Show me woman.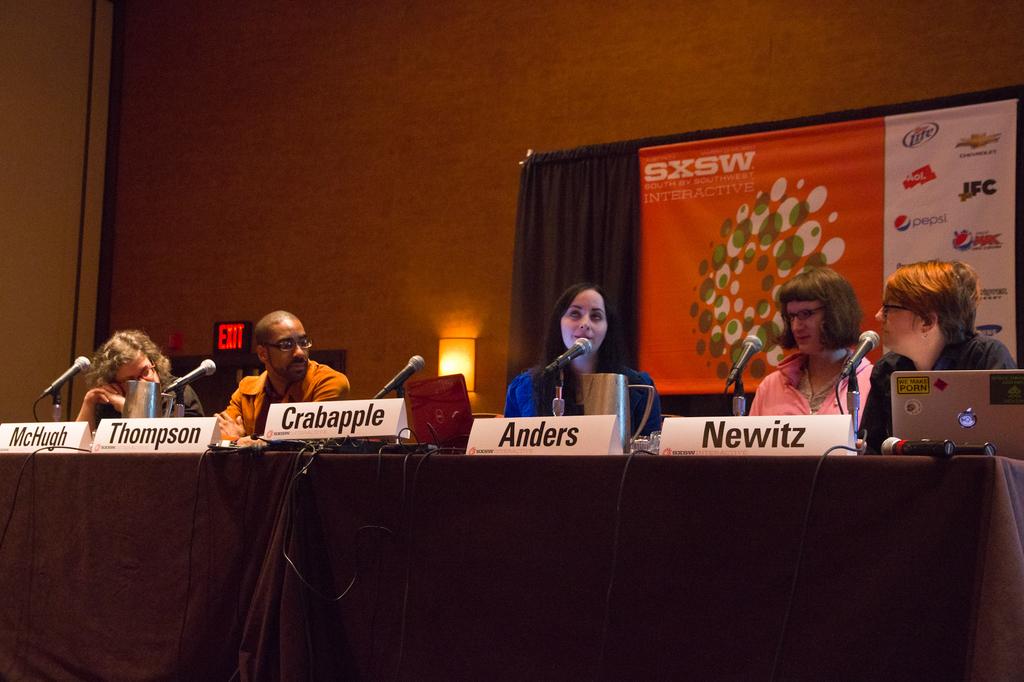
woman is here: select_region(533, 275, 654, 447).
